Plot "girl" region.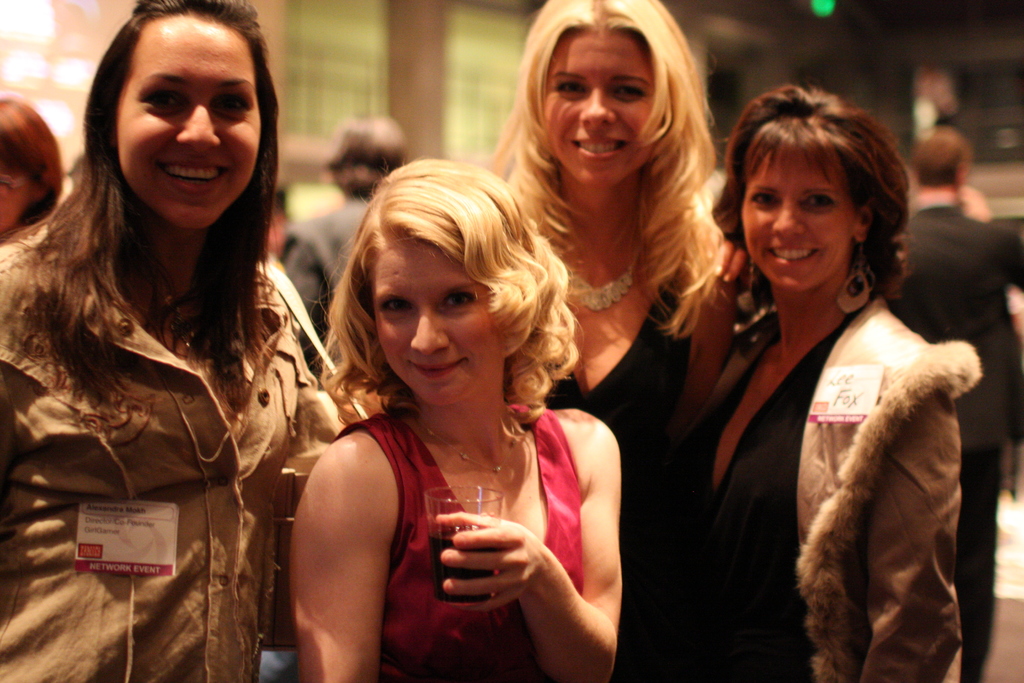
Plotted at select_region(489, 0, 744, 503).
